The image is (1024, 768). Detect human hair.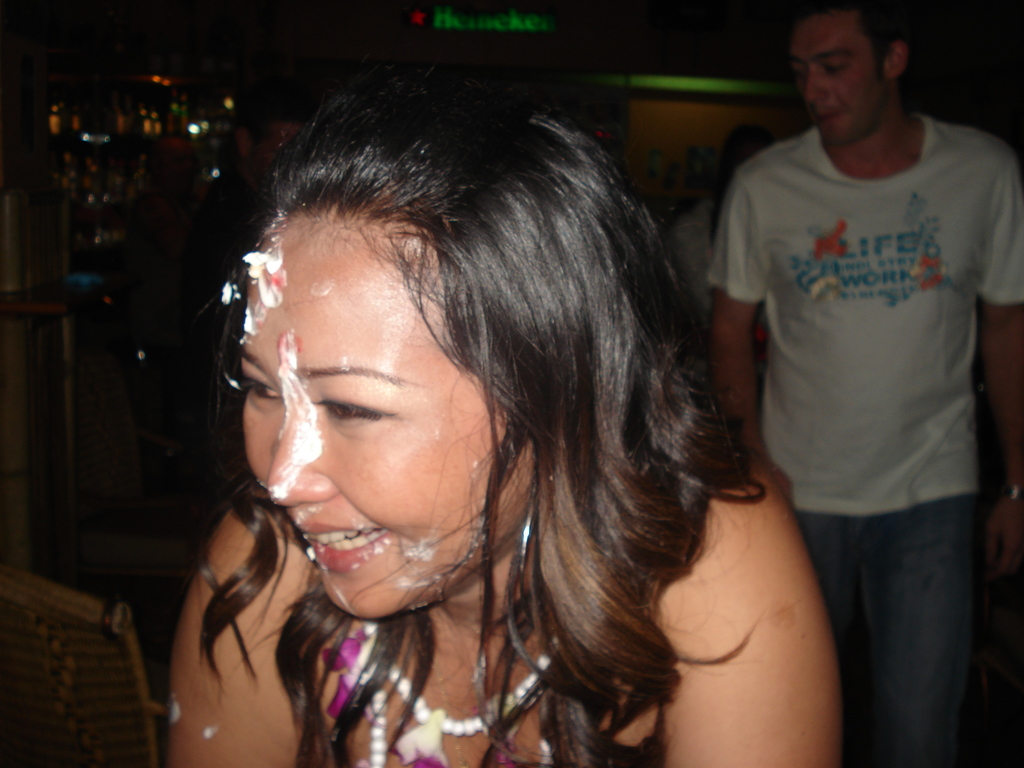
Detection: [x1=783, y1=3, x2=902, y2=84].
